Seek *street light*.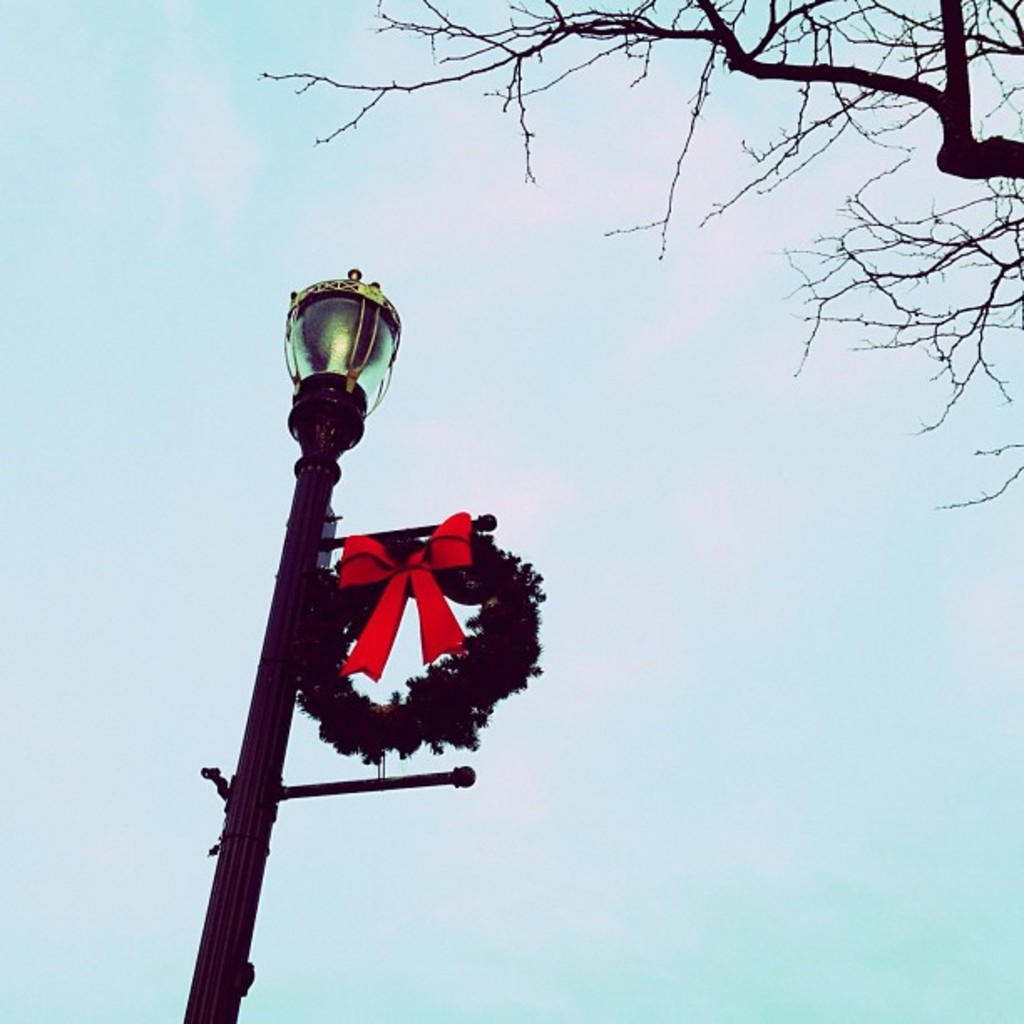
<box>151,269,407,1022</box>.
